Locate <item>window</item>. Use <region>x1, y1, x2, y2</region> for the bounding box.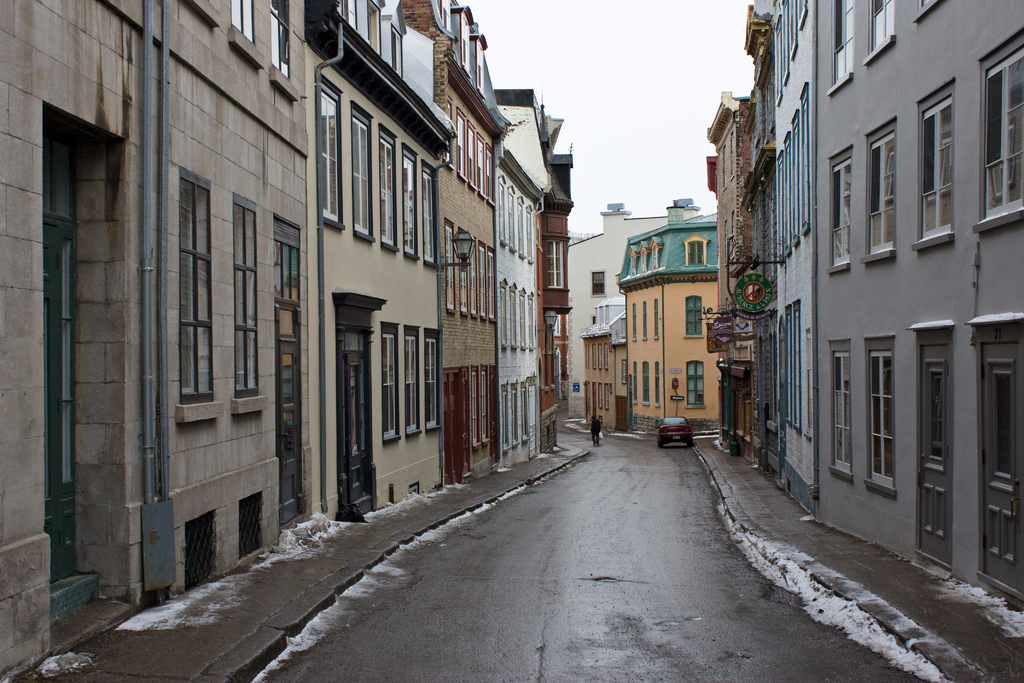
<region>446, 216, 492, 327</region>.
